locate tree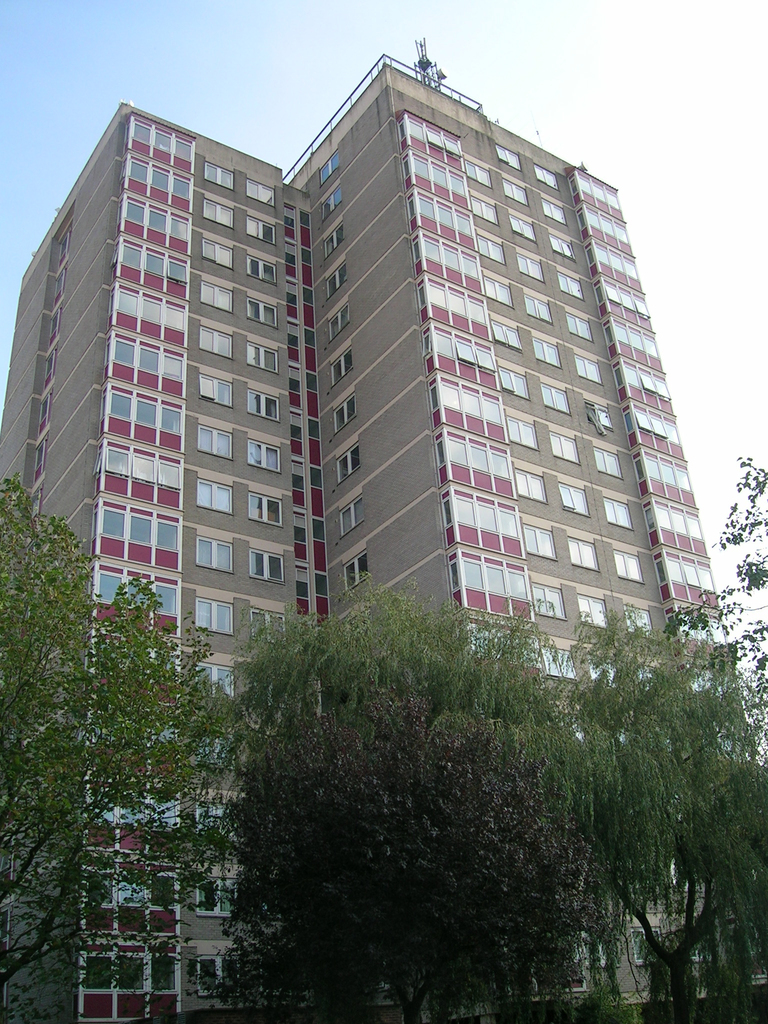
bbox=[664, 474, 767, 699]
